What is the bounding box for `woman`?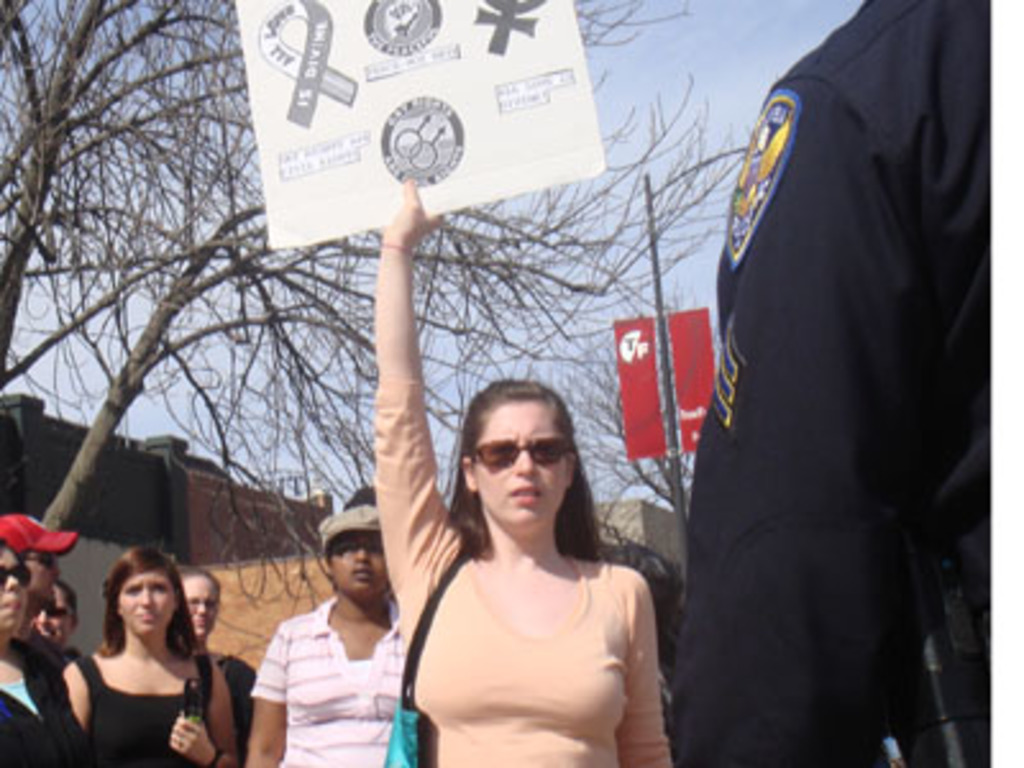
rect(0, 535, 102, 765).
